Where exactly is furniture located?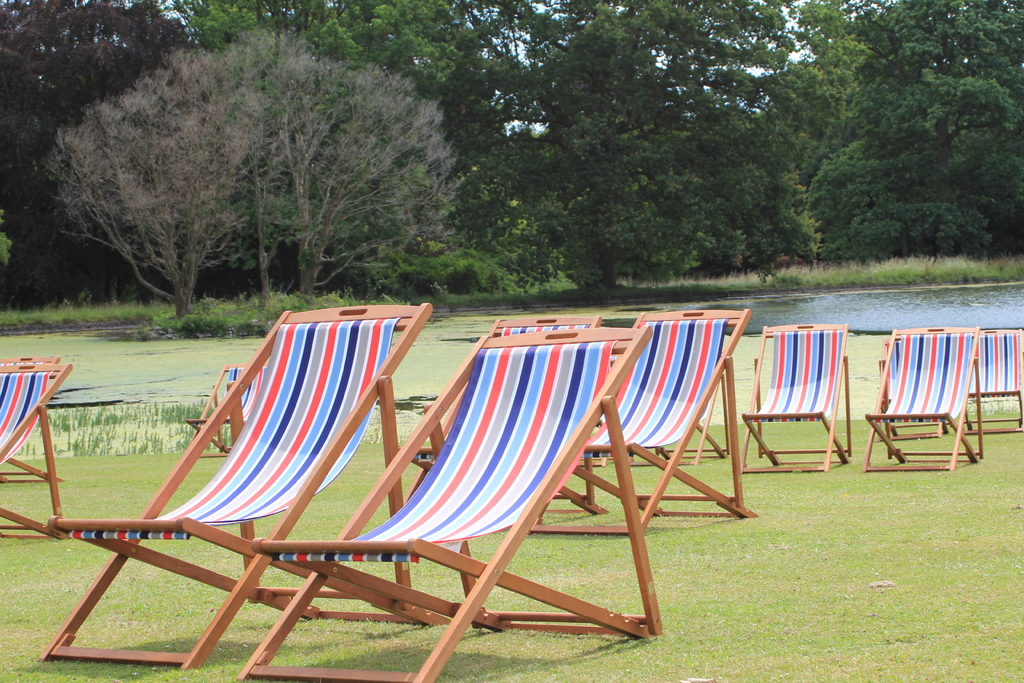
Its bounding box is [408,314,609,529].
